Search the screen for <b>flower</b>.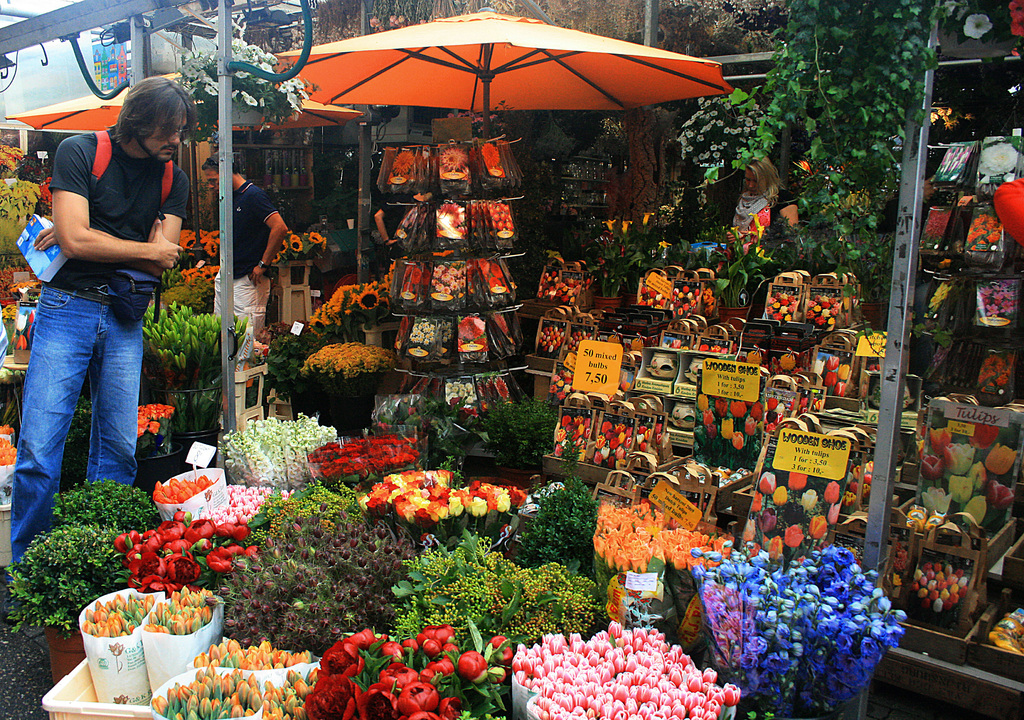
Found at left=825, top=355, right=841, bottom=371.
